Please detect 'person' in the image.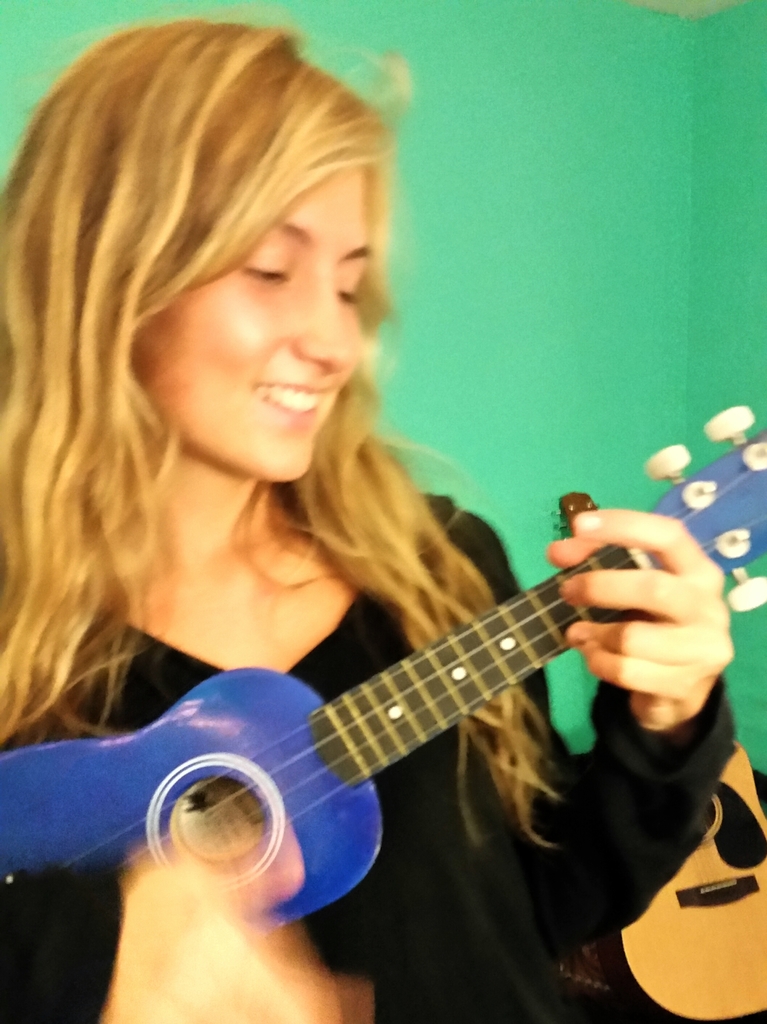
63 127 729 990.
